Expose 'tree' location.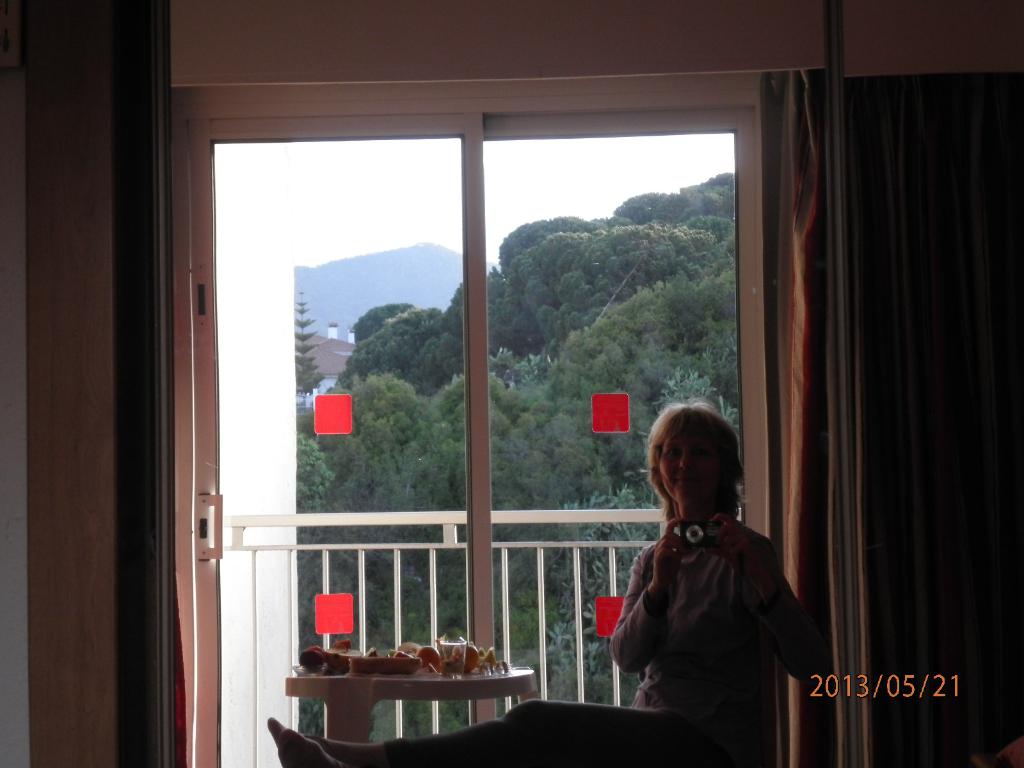
Exposed at rect(292, 282, 313, 408).
